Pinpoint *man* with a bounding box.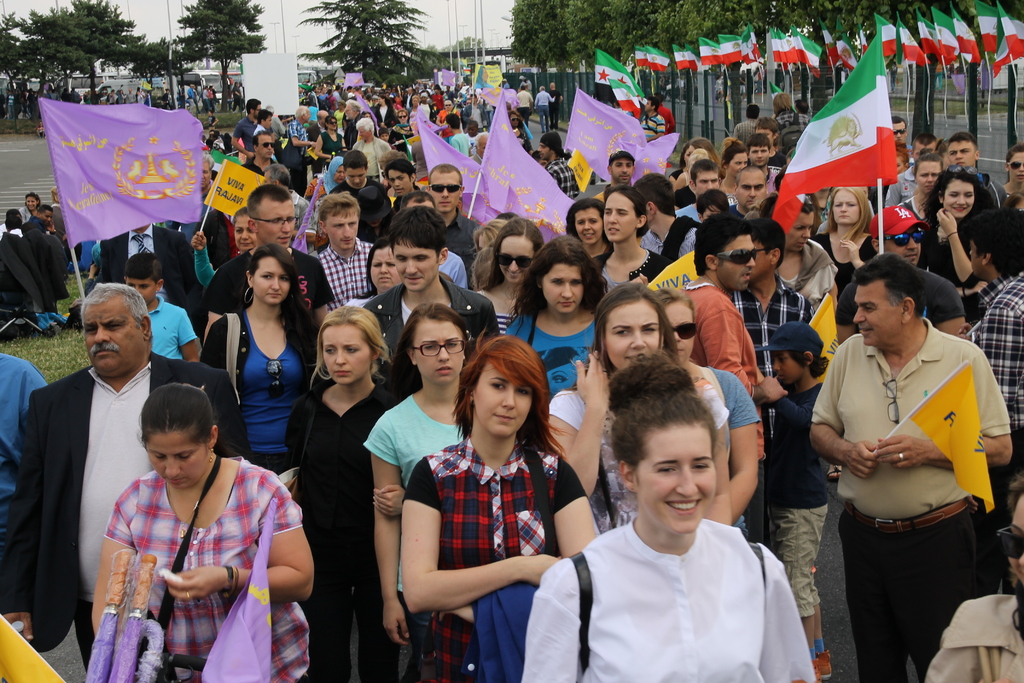
797, 231, 1011, 682.
